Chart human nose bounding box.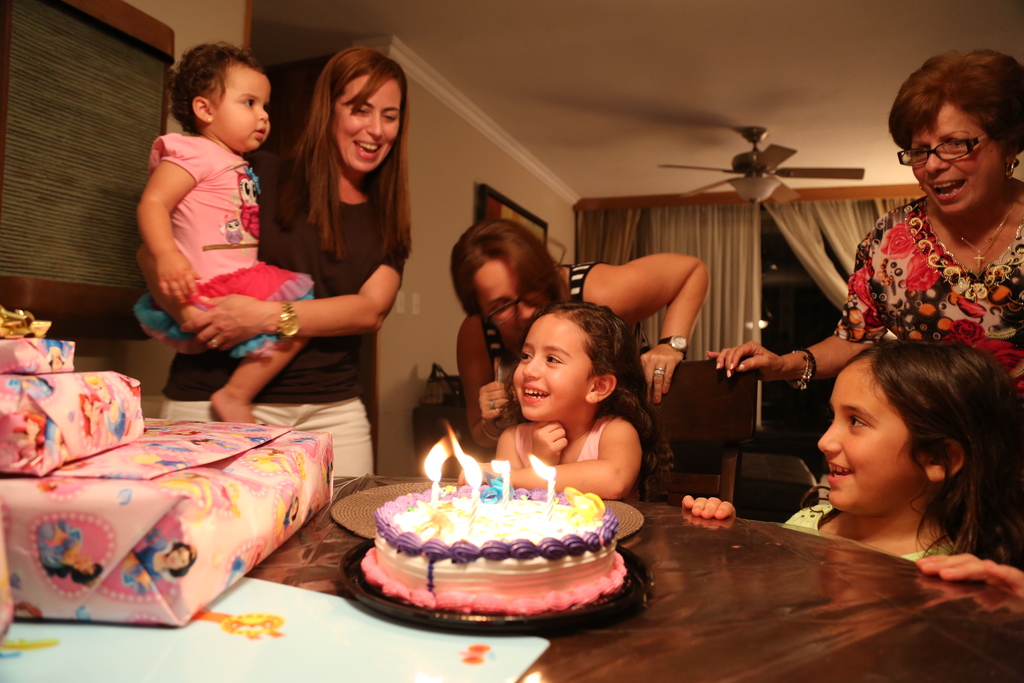
Charted: l=815, t=428, r=838, b=456.
